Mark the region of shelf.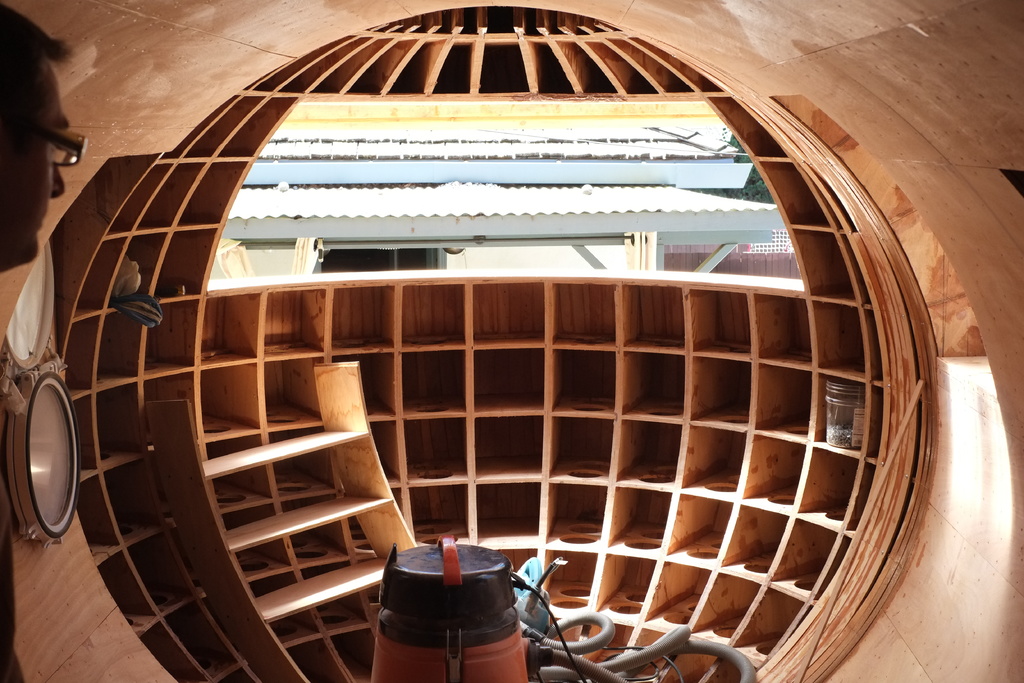
Region: rect(474, 477, 548, 545).
